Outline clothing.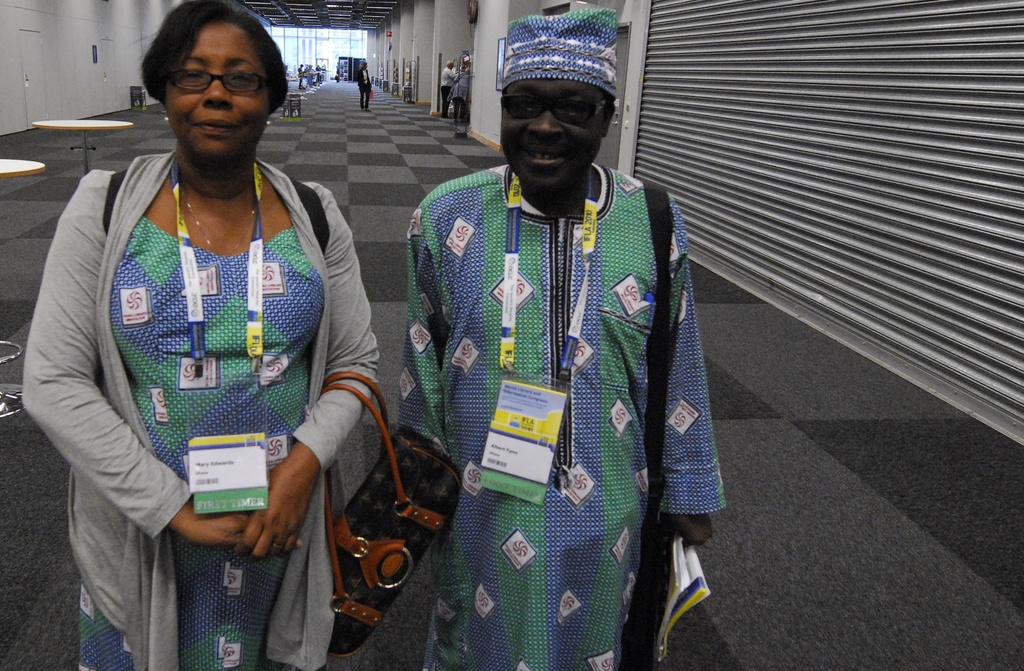
Outline: [x1=356, y1=69, x2=372, y2=109].
